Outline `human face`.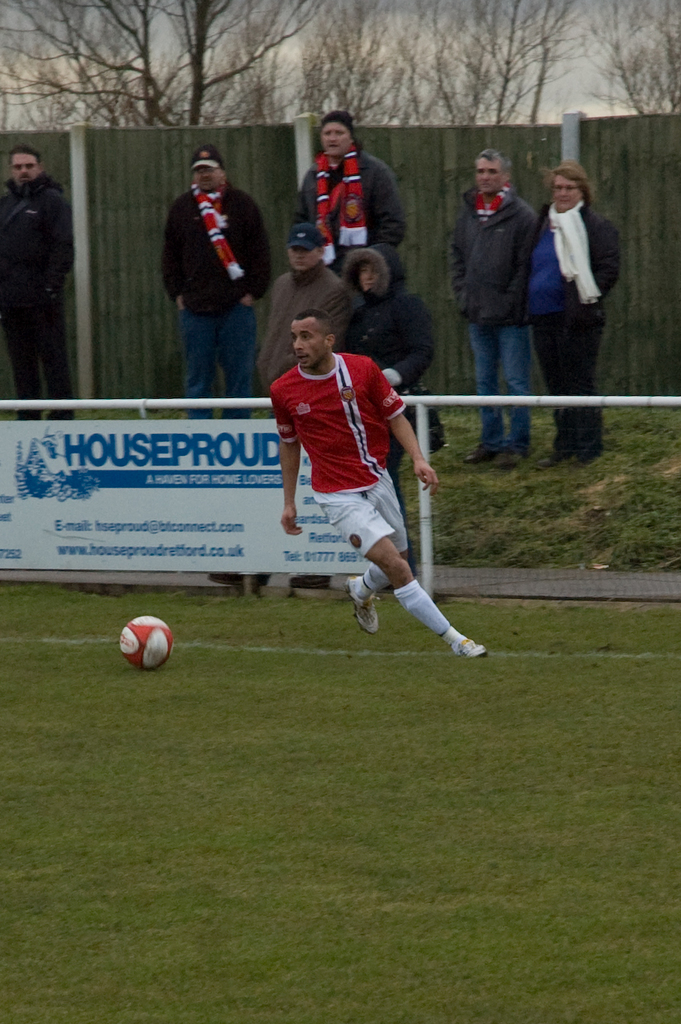
Outline: detection(474, 158, 499, 194).
